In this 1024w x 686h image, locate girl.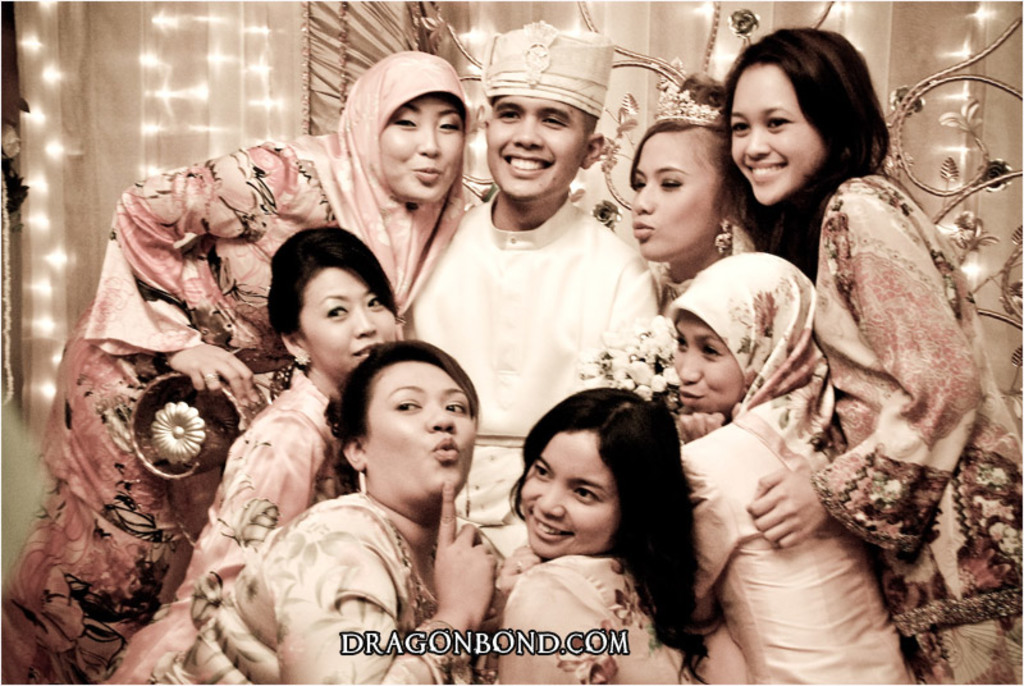
Bounding box: (x1=415, y1=388, x2=710, y2=682).
